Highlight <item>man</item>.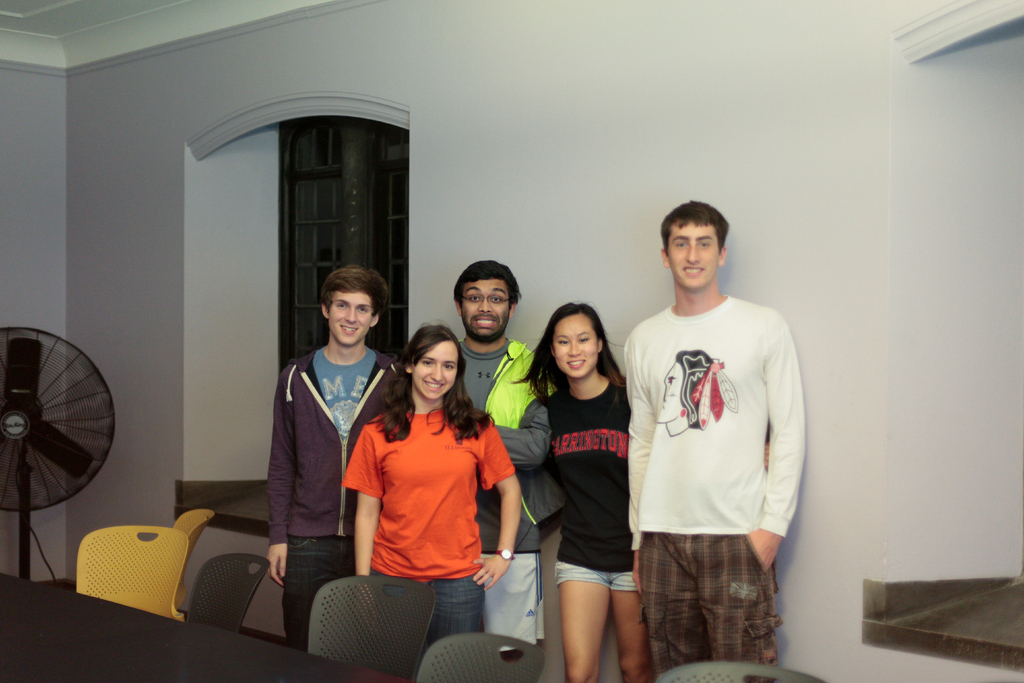
Highlighted region: 457,258,566,650.
